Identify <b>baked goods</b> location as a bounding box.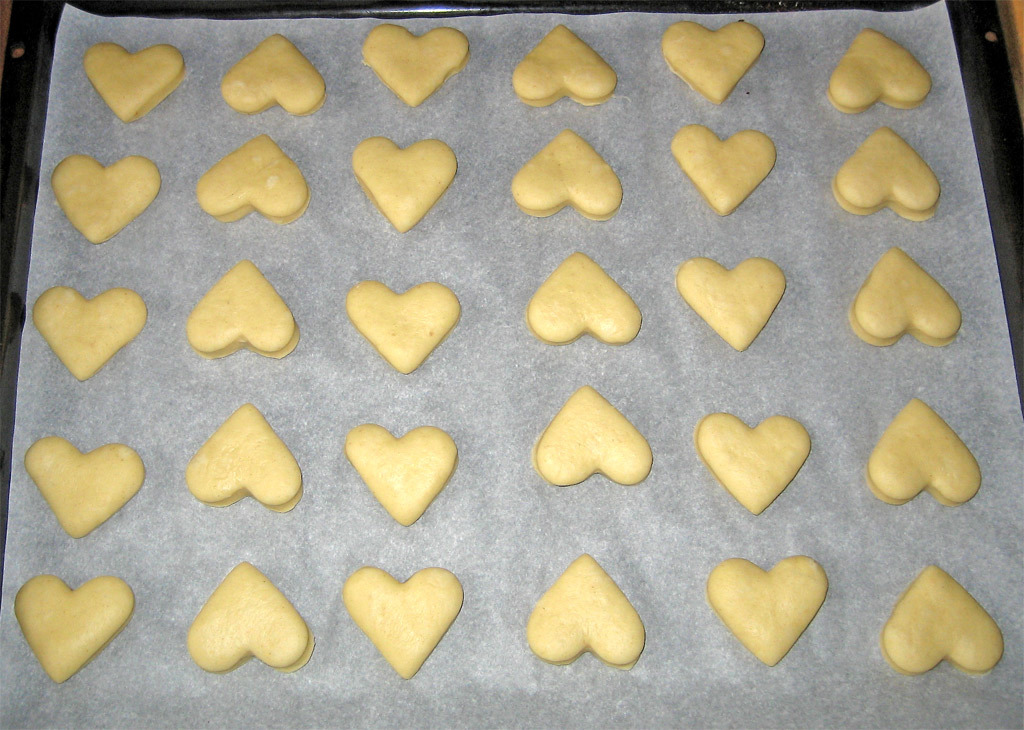
locate(50, 157, 159, 245).
